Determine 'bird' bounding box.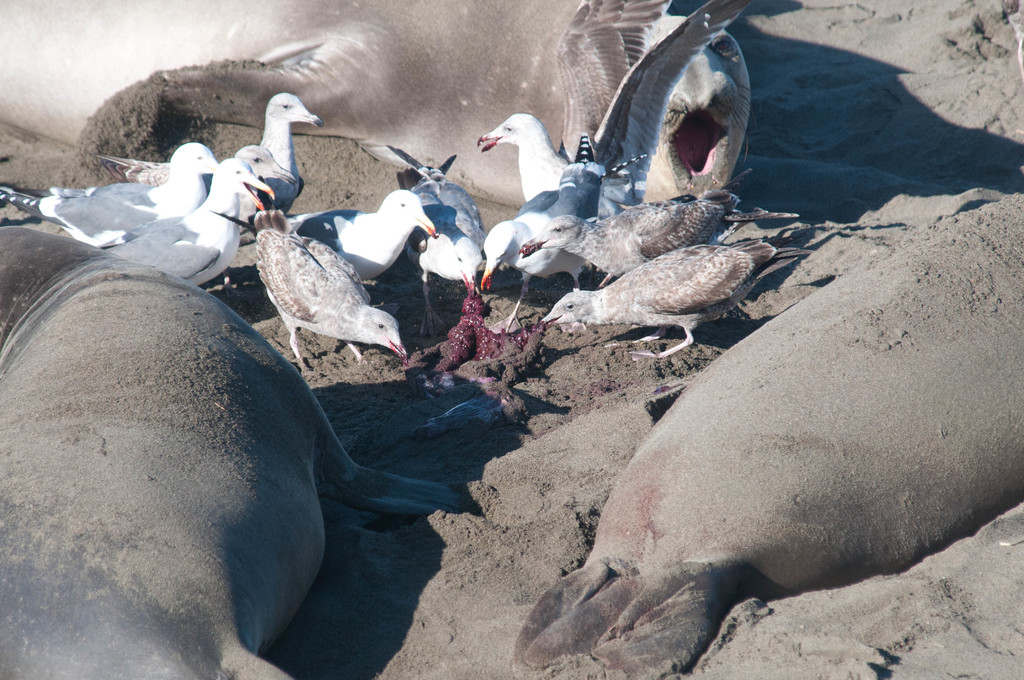
Determined: locate(538, 122, 636, 218).
